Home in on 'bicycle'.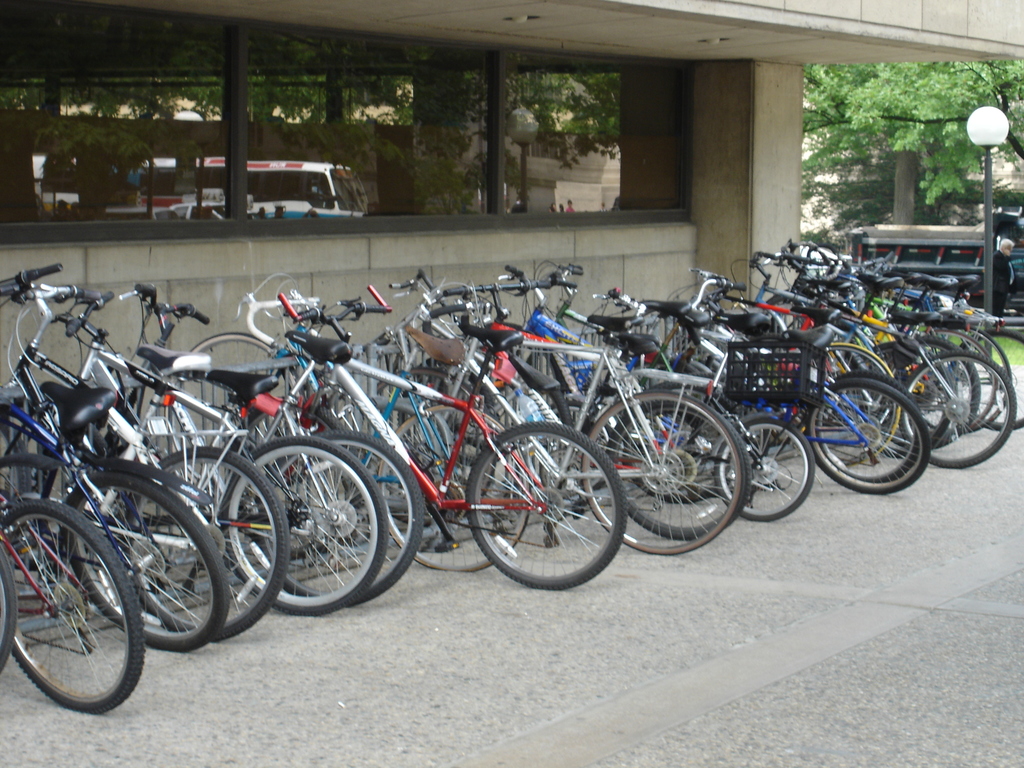
Homed in at box=[497, 261, 744, 519].
